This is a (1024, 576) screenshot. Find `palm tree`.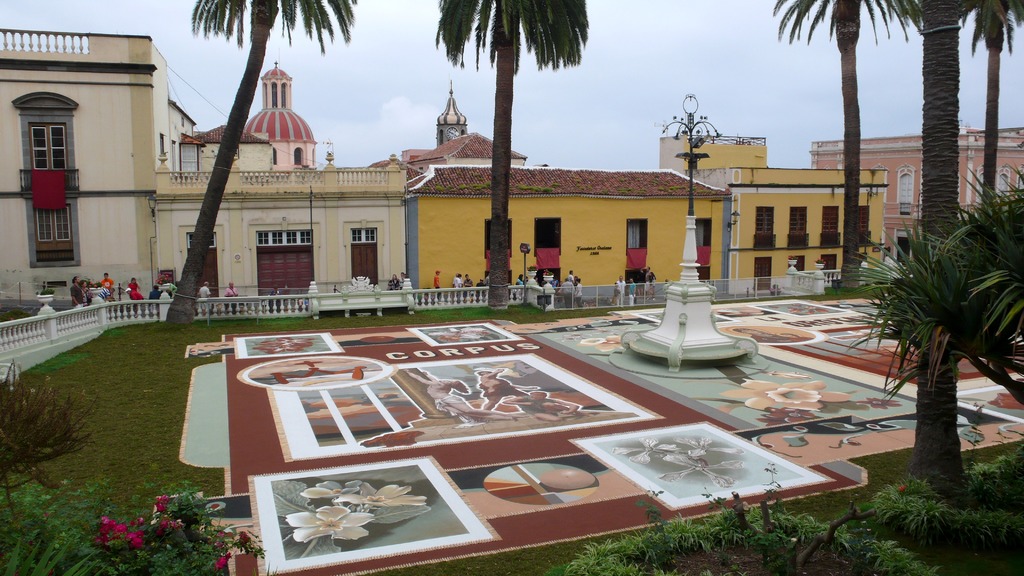
Bounding box: left=780, top=0, right=922, bottom=275.
